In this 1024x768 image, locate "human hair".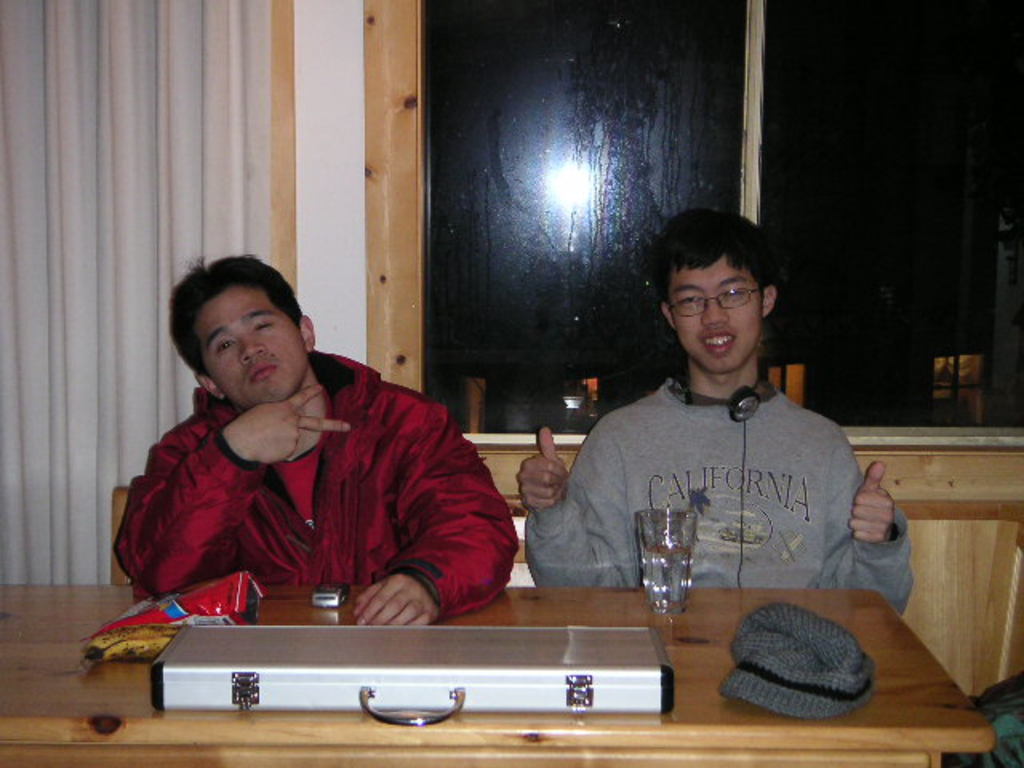
Bounding box: region(162, 243, 318, 384).
